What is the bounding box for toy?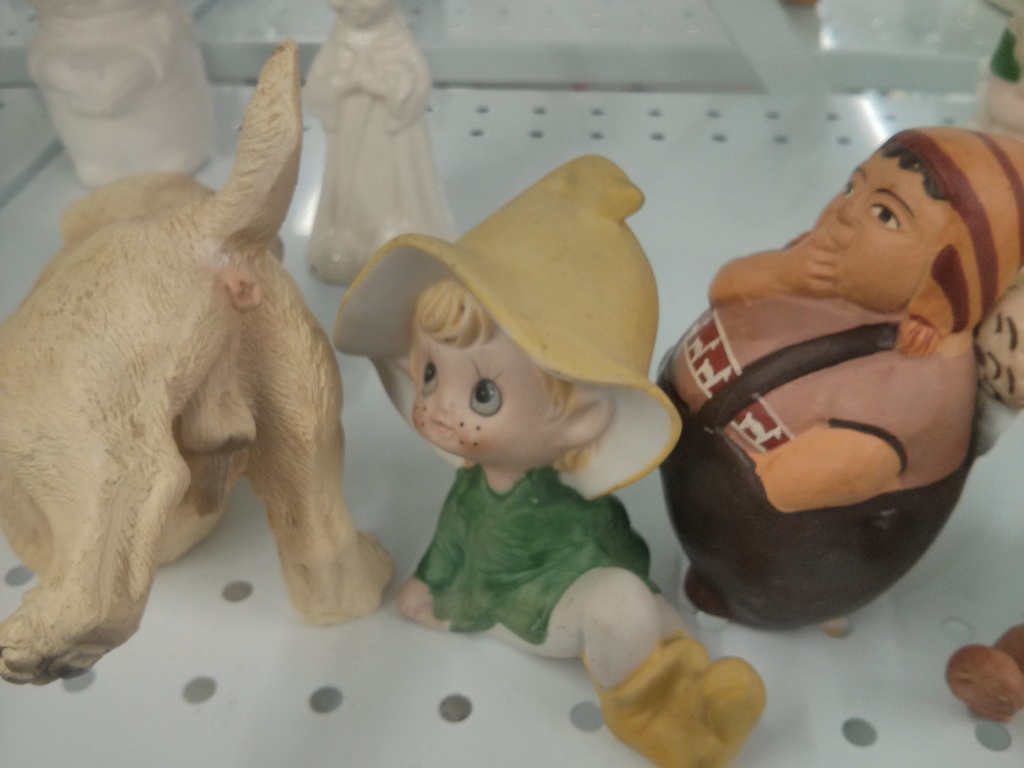
322,143,766,767.
